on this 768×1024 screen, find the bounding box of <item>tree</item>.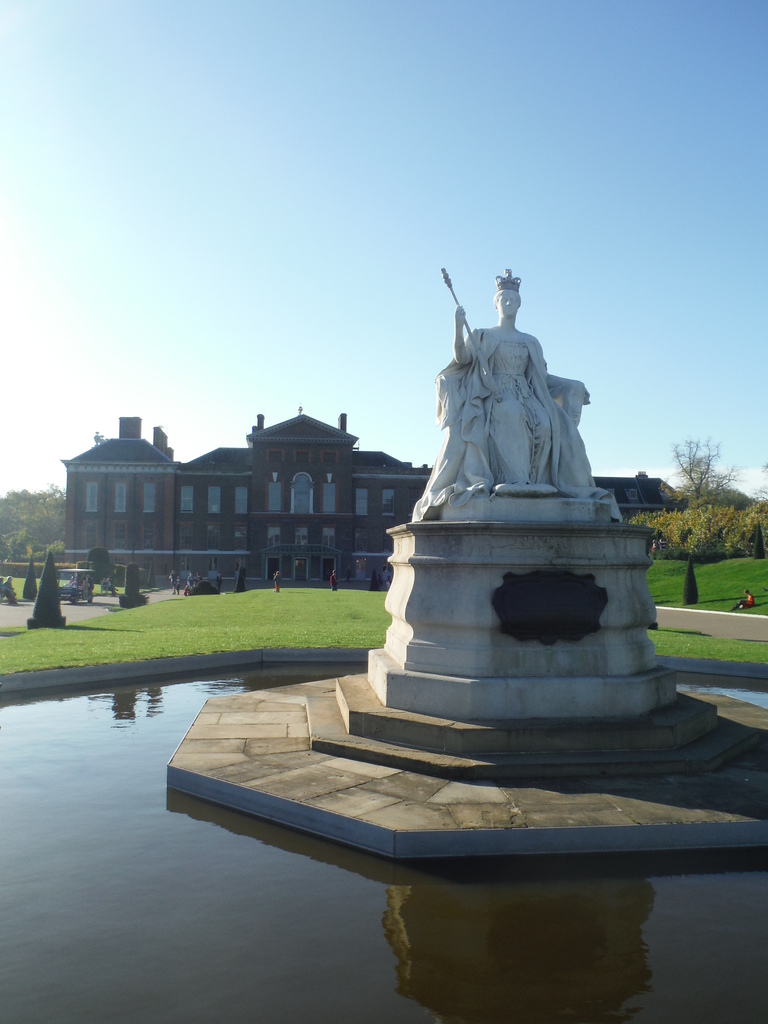
Bounding box: {"left": 675, "top": 413, "right": 748, "bottom": 531}.
